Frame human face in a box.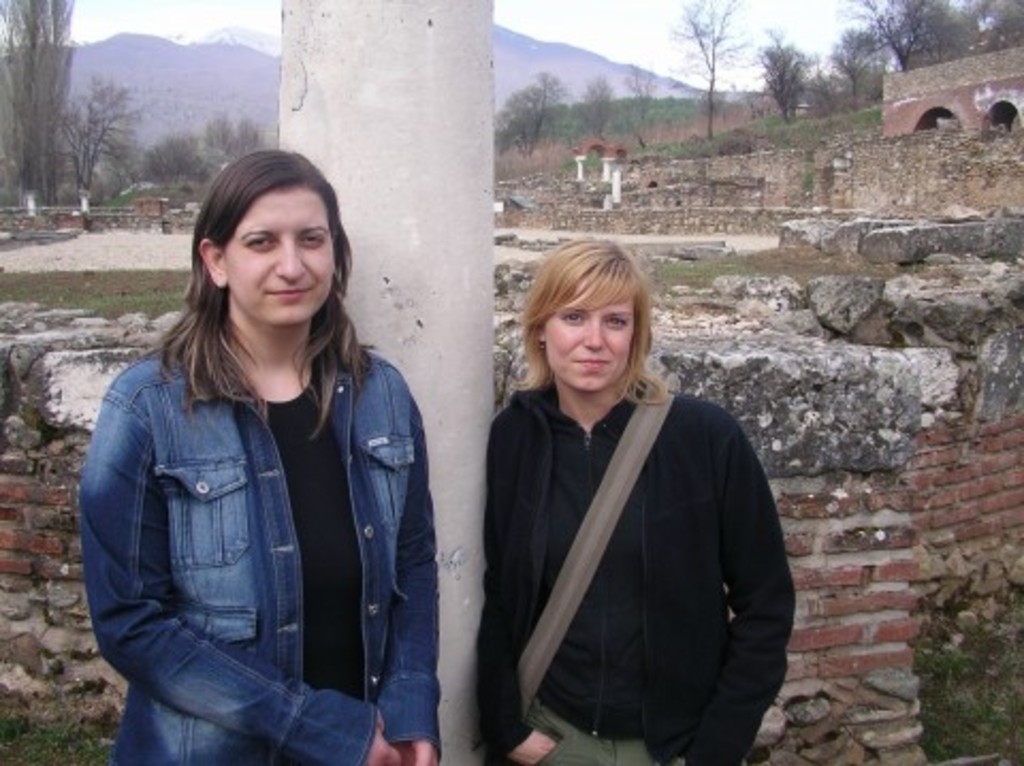
left=228, top=196, right=335, bottom=322.
